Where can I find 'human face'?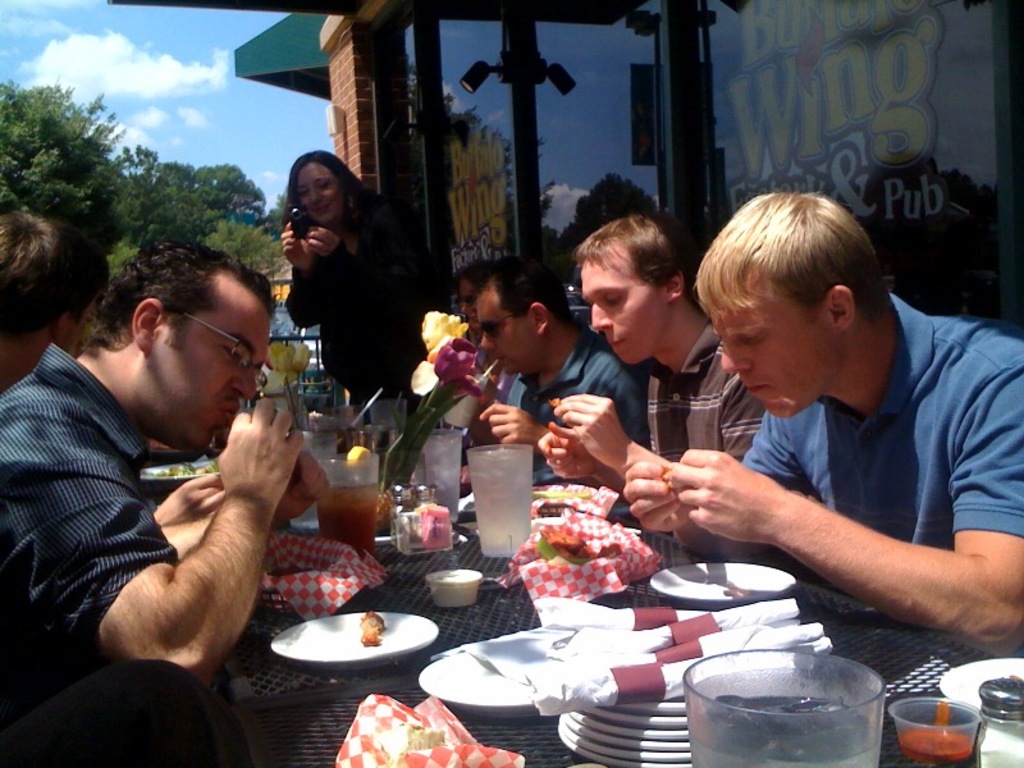
You can find it at 296/165/343/225.
